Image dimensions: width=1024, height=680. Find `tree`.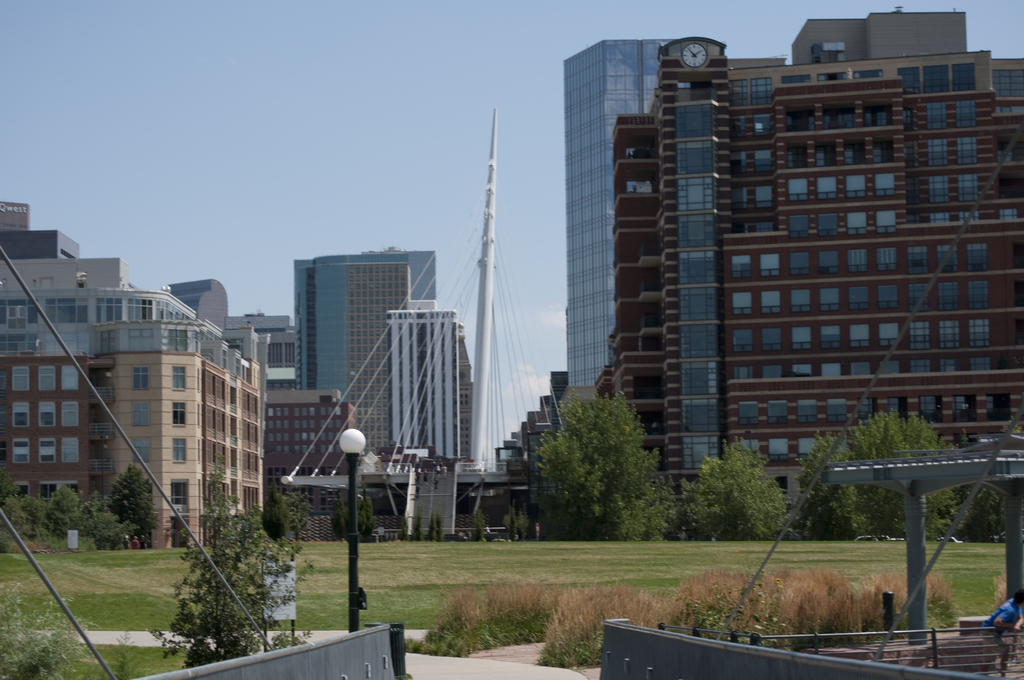
BBox(280, 479, 308, 542).
